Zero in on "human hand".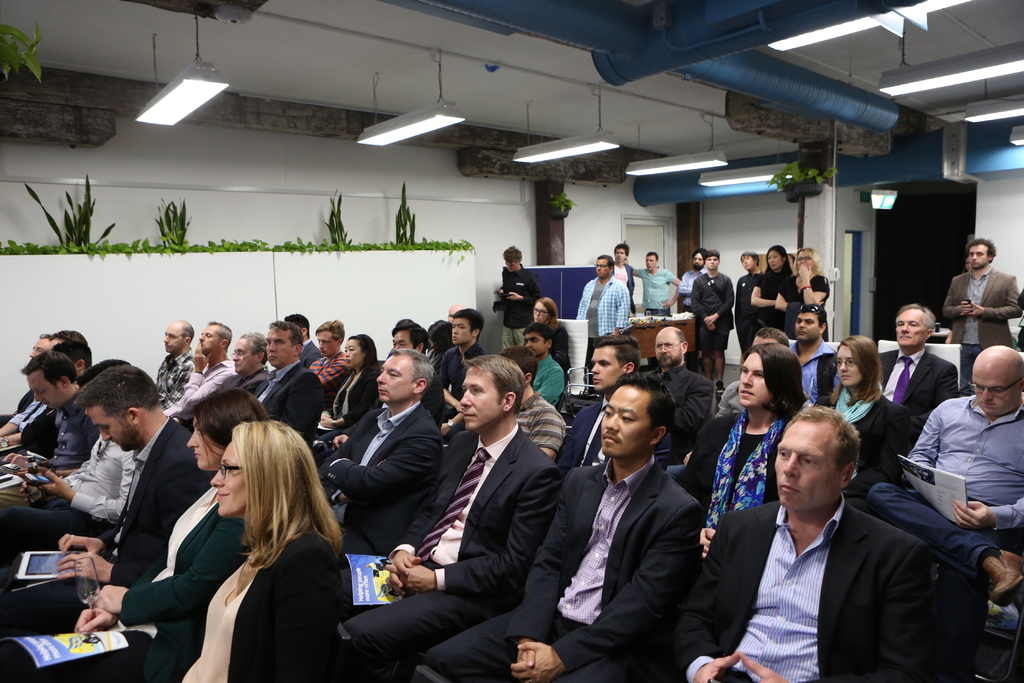
Zeroed in: [753, 288, 761, 299].
